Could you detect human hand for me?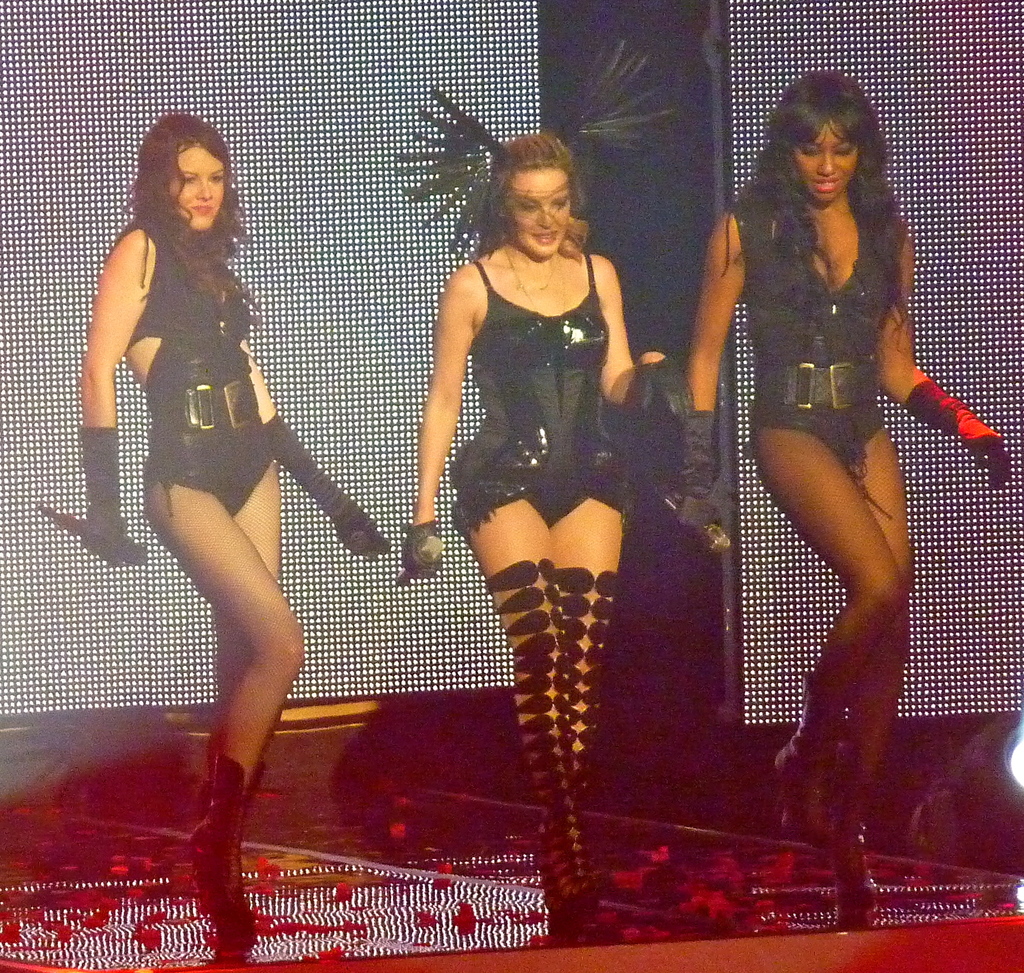
Detection result: region(962, 420, 1015, 491).
